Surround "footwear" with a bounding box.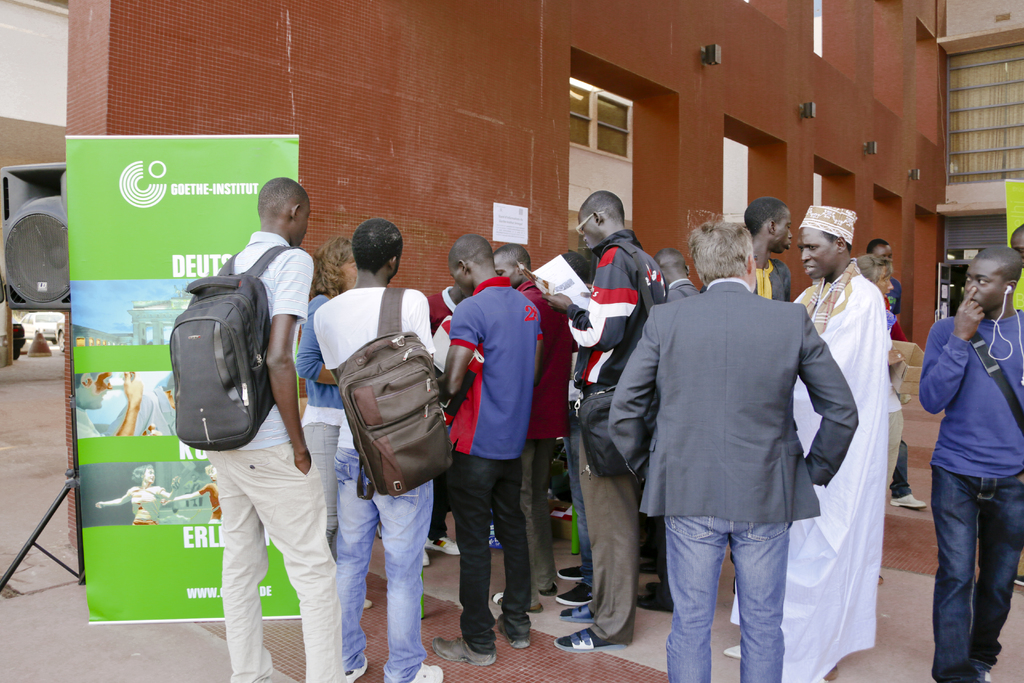
l=888, t=493, r=924, b=507.
